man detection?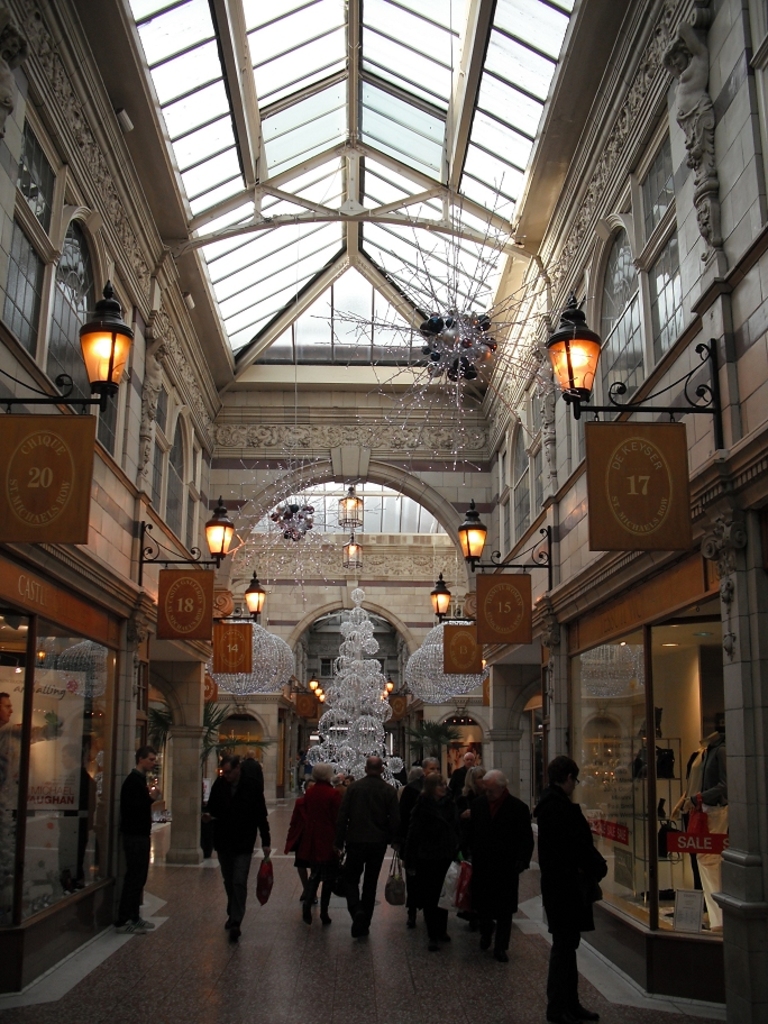
{"left": 336, "top": 753, "right": 403, "bottom": 939}
